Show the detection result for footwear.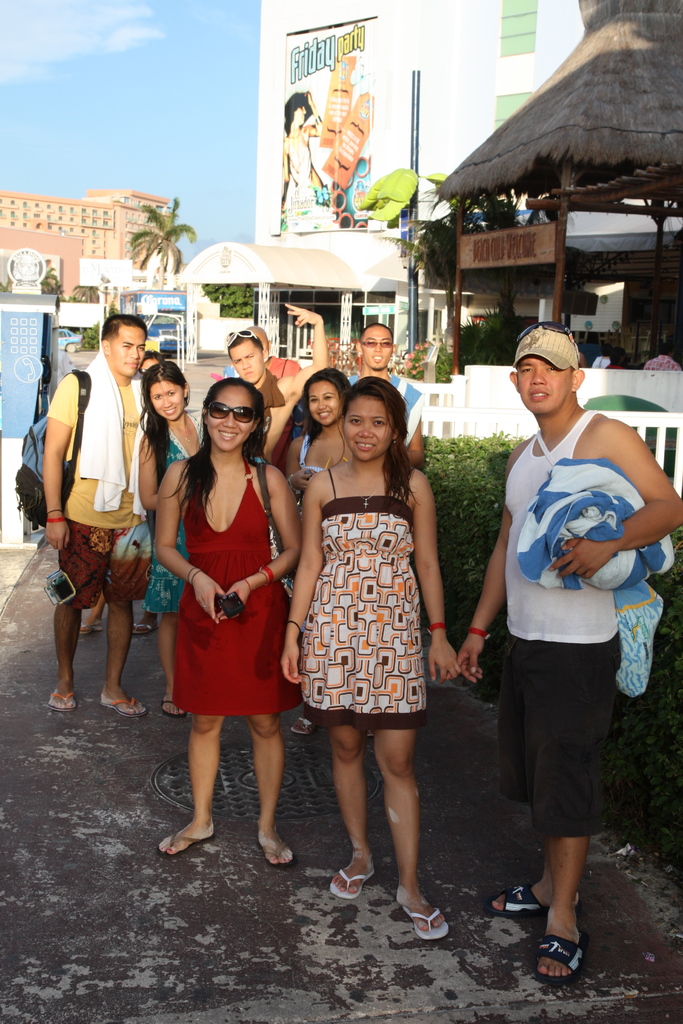
56/686/82/709.
